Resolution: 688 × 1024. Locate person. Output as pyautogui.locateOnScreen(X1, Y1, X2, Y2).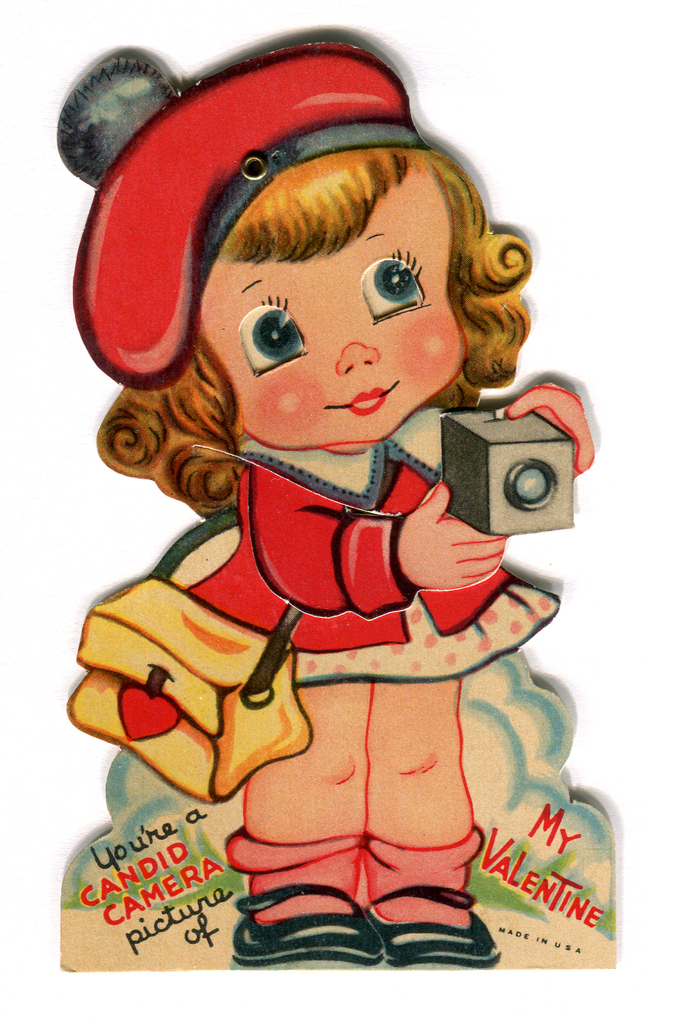
pyautogui.locateOnScreen(33, 70, 586, 896).
